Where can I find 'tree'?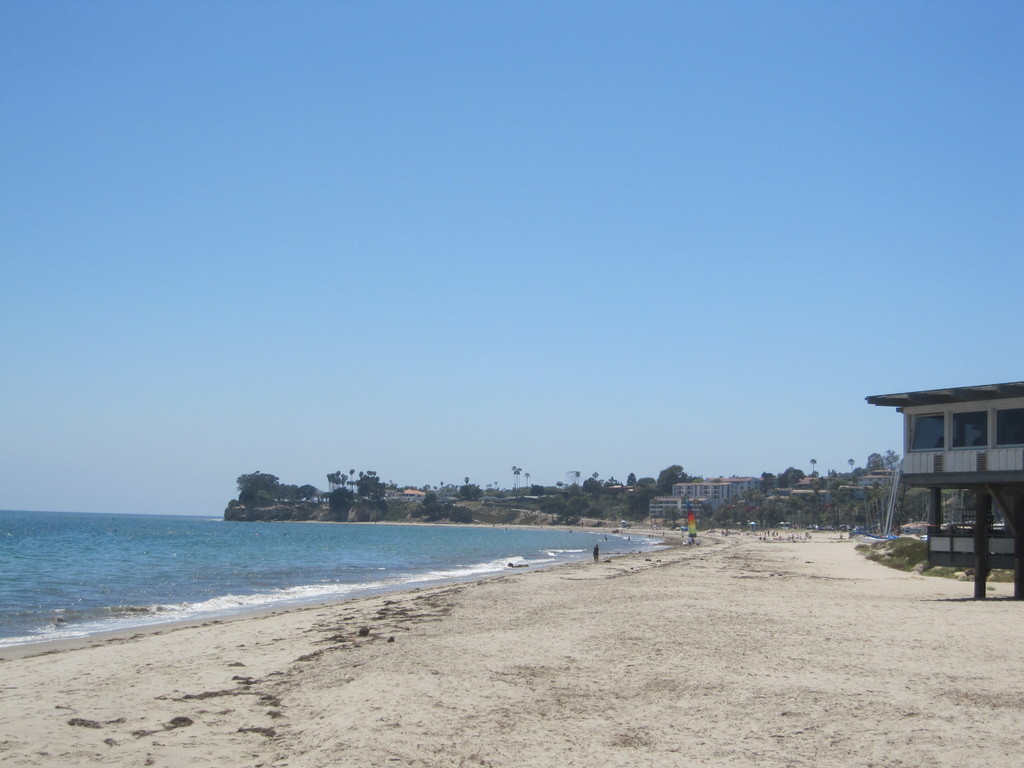
You can find it at {"x1": 348, "y1": 464, "x2": 363, "y2": 499}.
